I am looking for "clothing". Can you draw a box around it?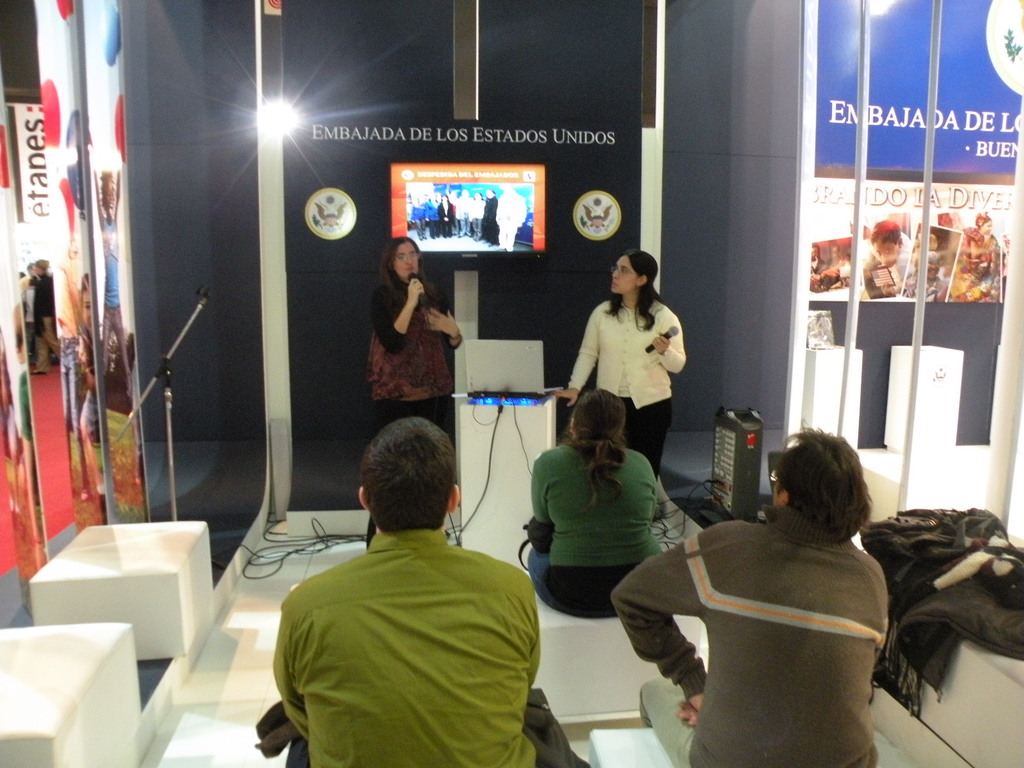
Sure, the bounding box is rect(272, 531, 572, 767).
